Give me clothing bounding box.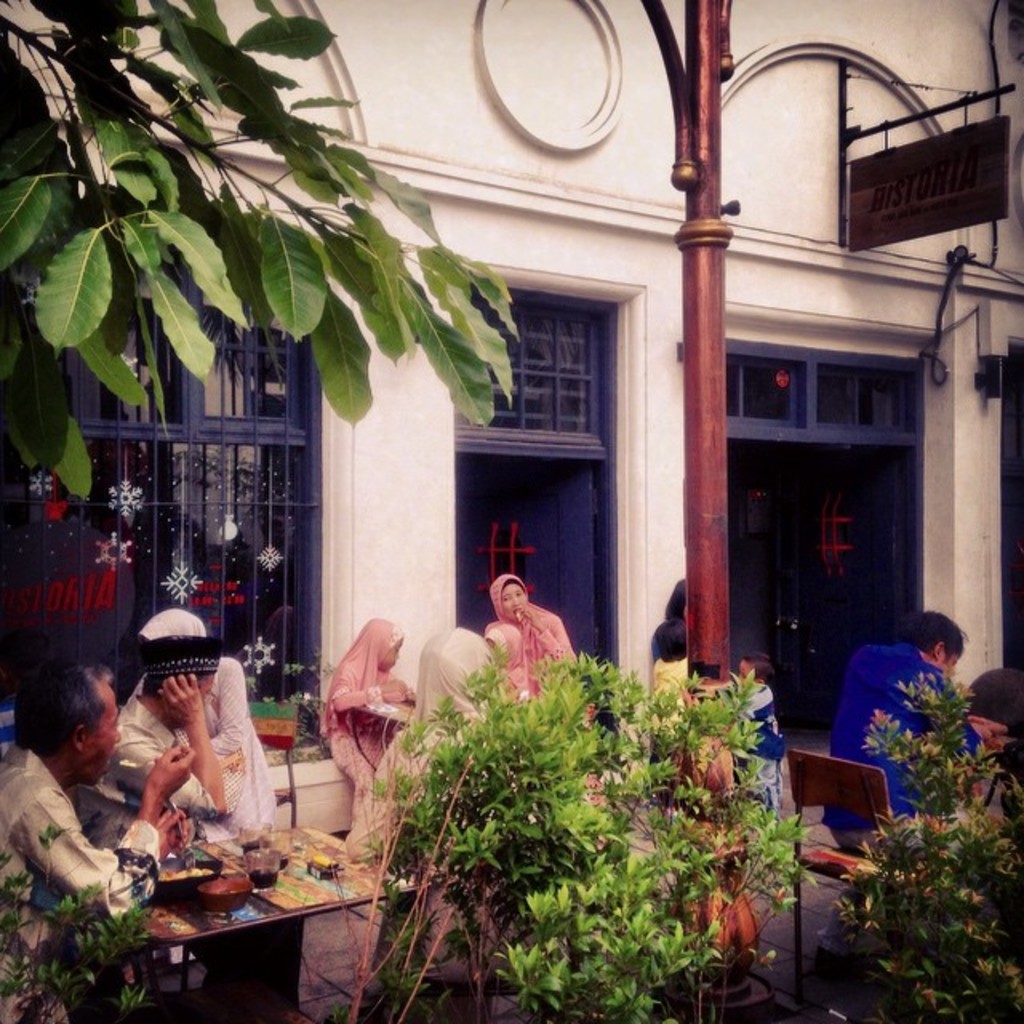
[141, 638, 242, 670].
